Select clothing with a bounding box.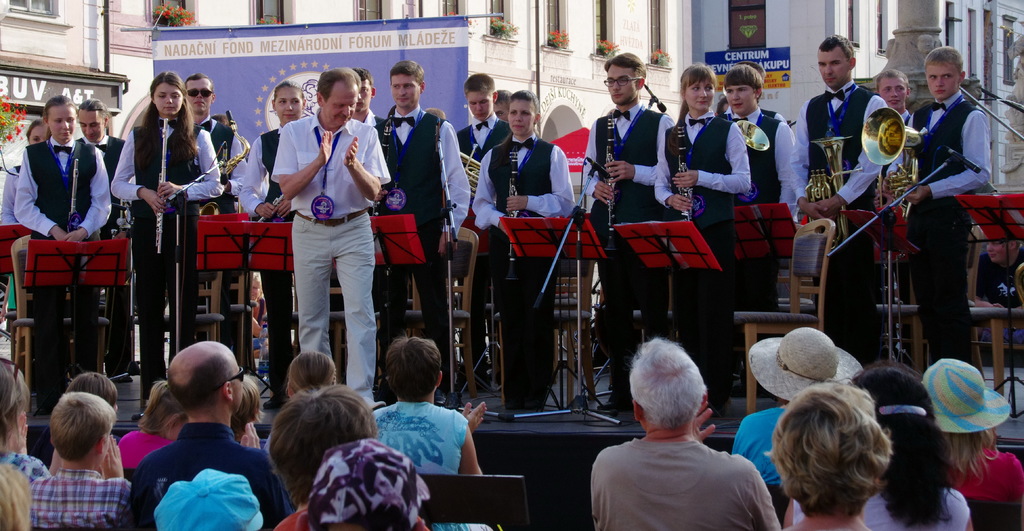
x1=246, y1=123, x2=294, y2=394.
